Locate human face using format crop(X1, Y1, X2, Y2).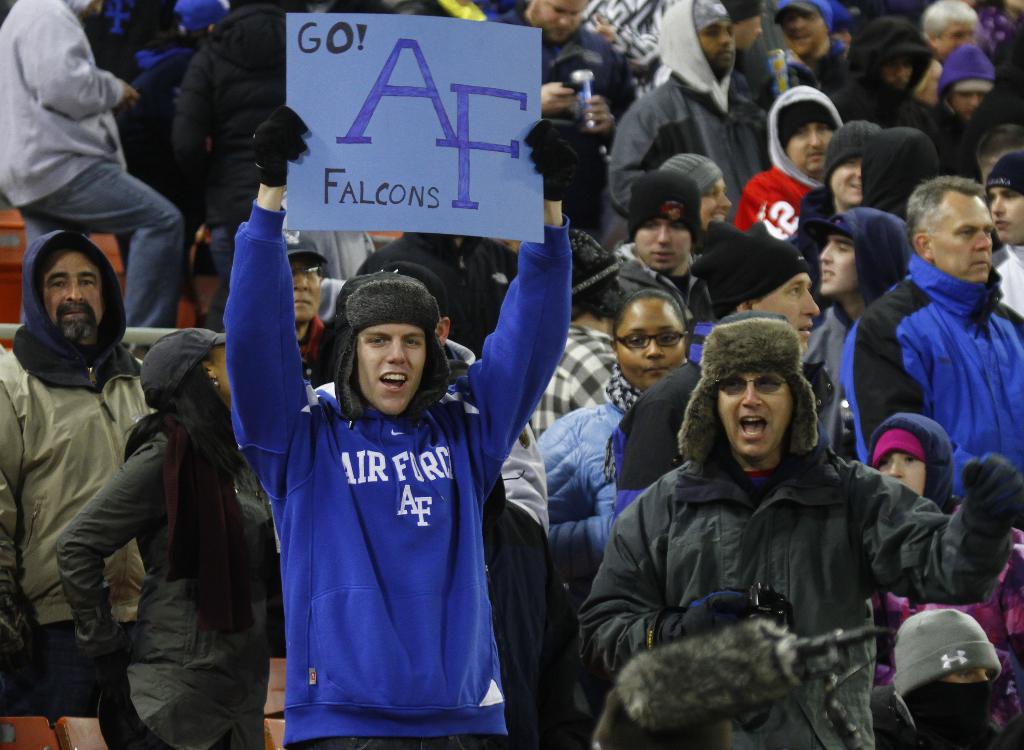
crop(989, 184, 1023, 245).
